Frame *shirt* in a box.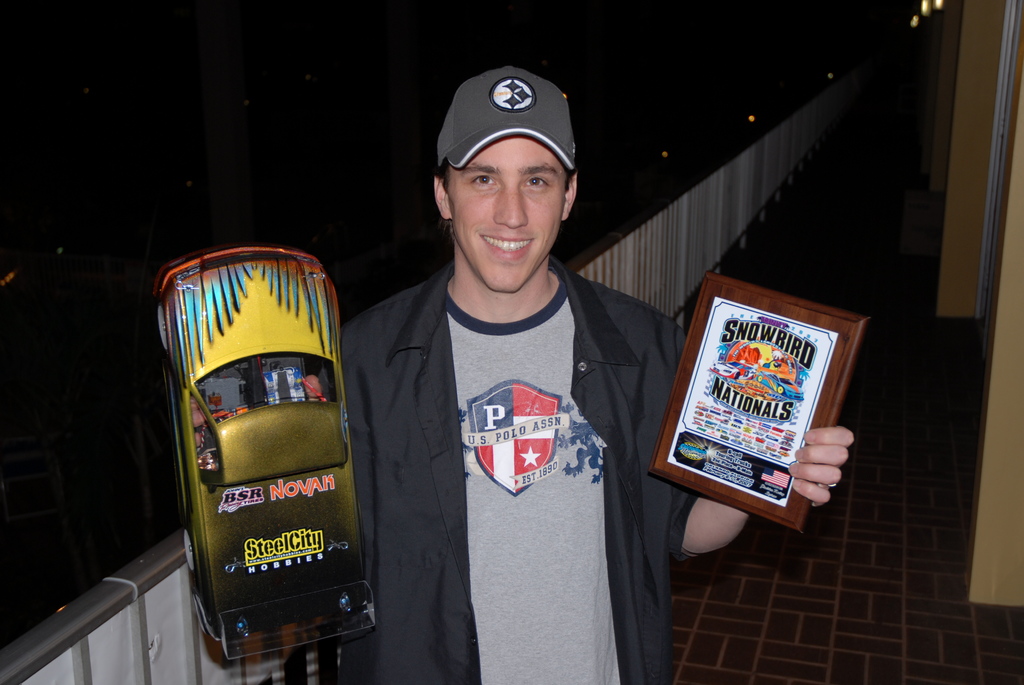
bbox(334, 259, 703, 684).
